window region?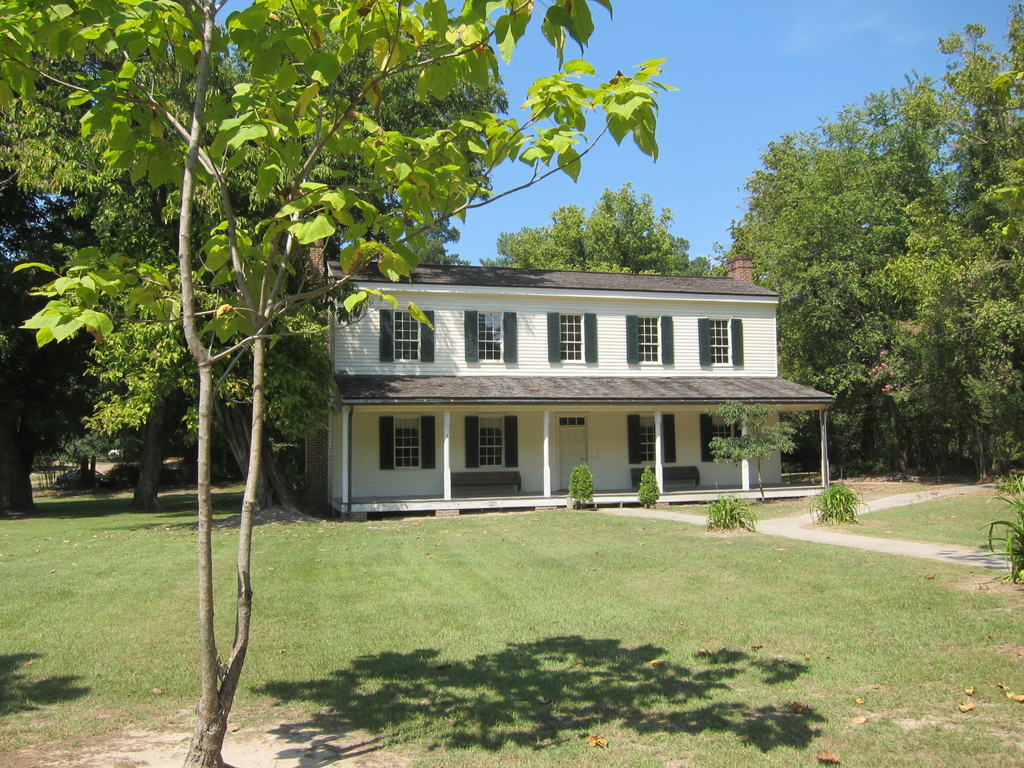
BBox(476, 411, 507, 468)
